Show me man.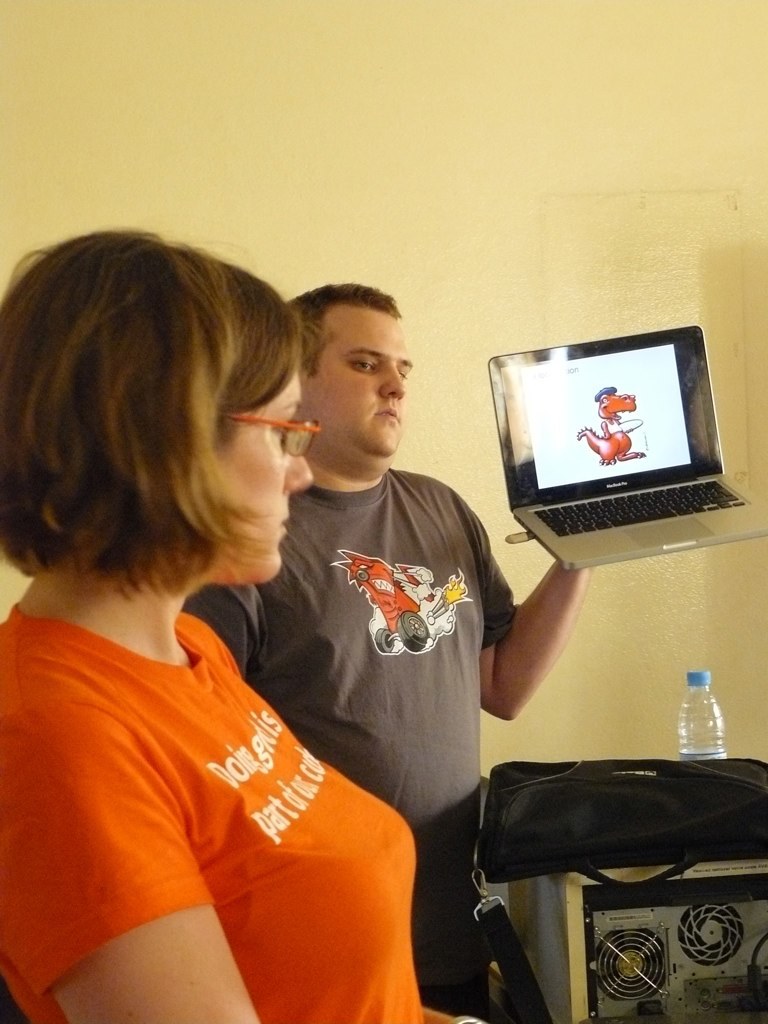
man is here: <box>171,269,588,1012</box>.
